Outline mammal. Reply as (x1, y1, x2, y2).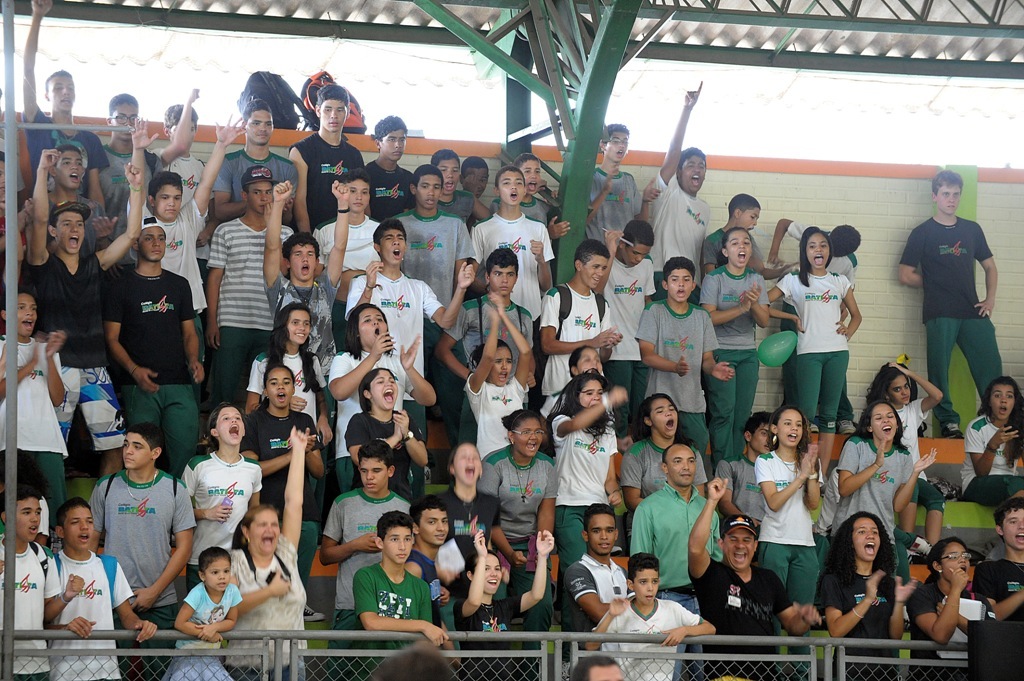
(288, 79, 363, 235).
